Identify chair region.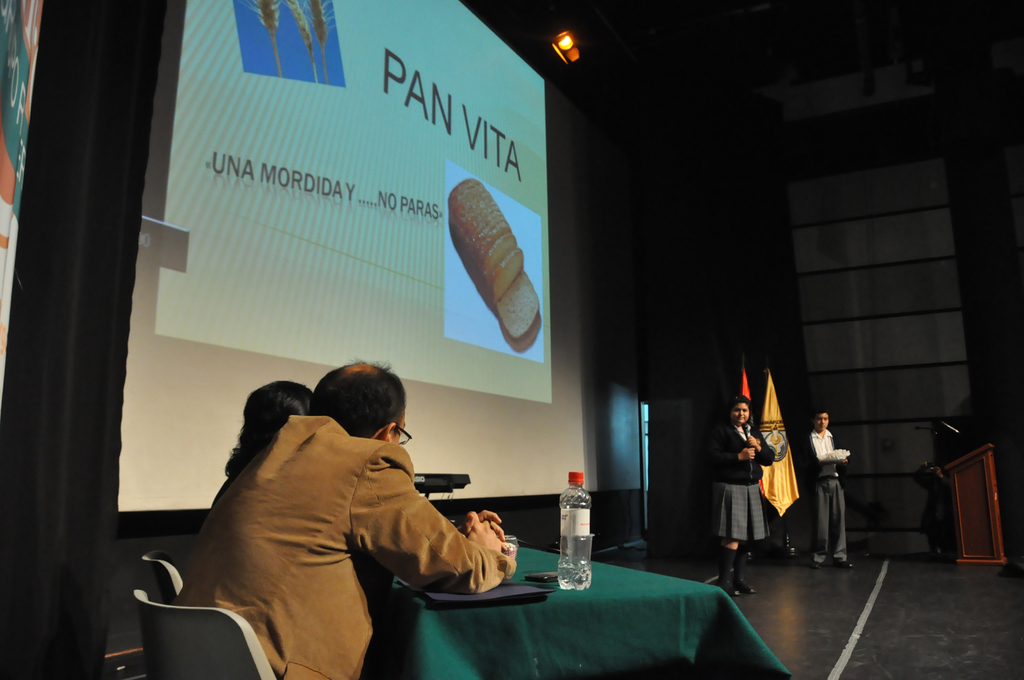
Region: Rect(826, 565, 888, 679).
